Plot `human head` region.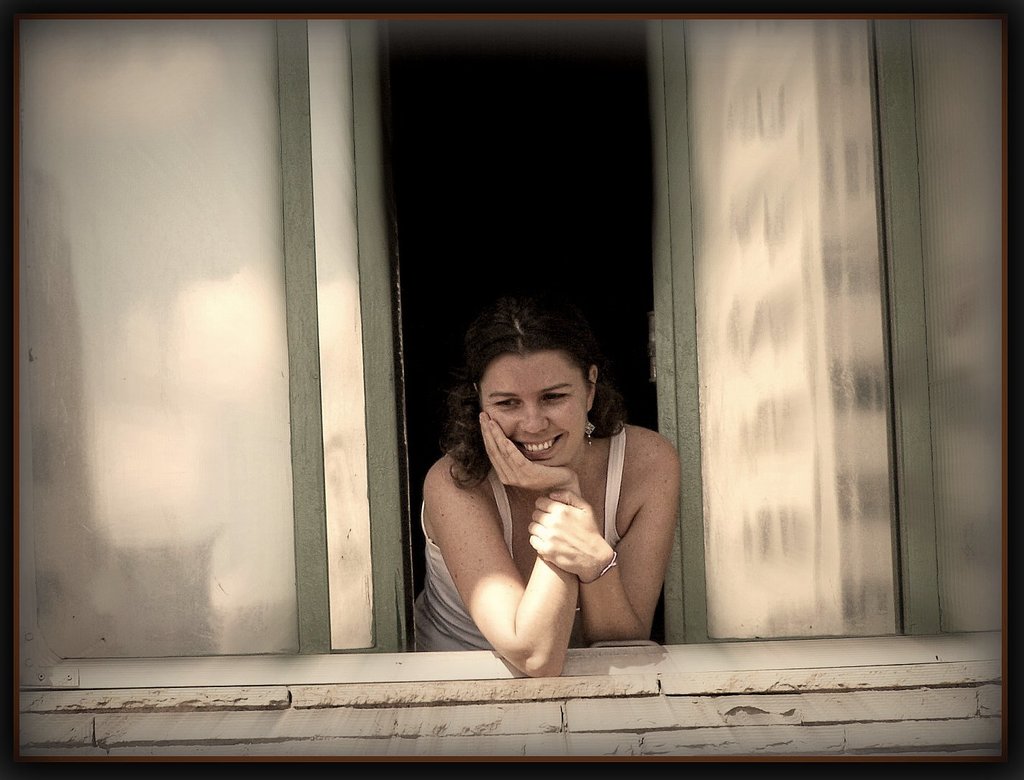
Plotted at <box>452,304,623,469</box>.
